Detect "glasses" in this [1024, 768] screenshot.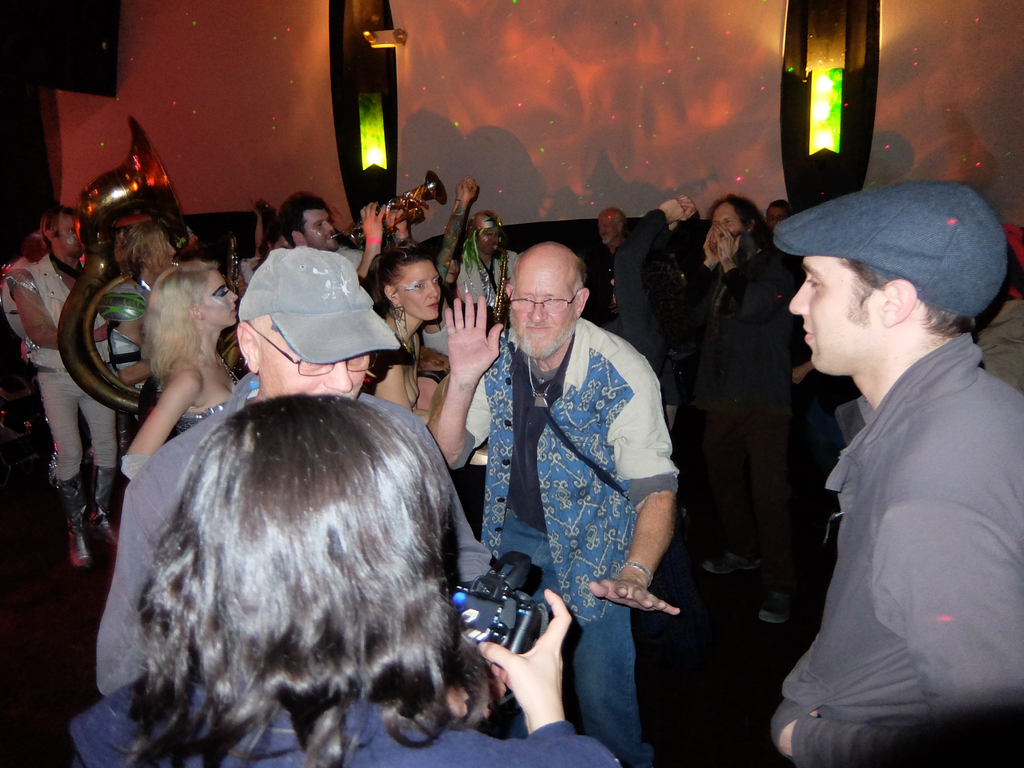
Detection: (x1=249, y1=324, x2=376, y2=375).
